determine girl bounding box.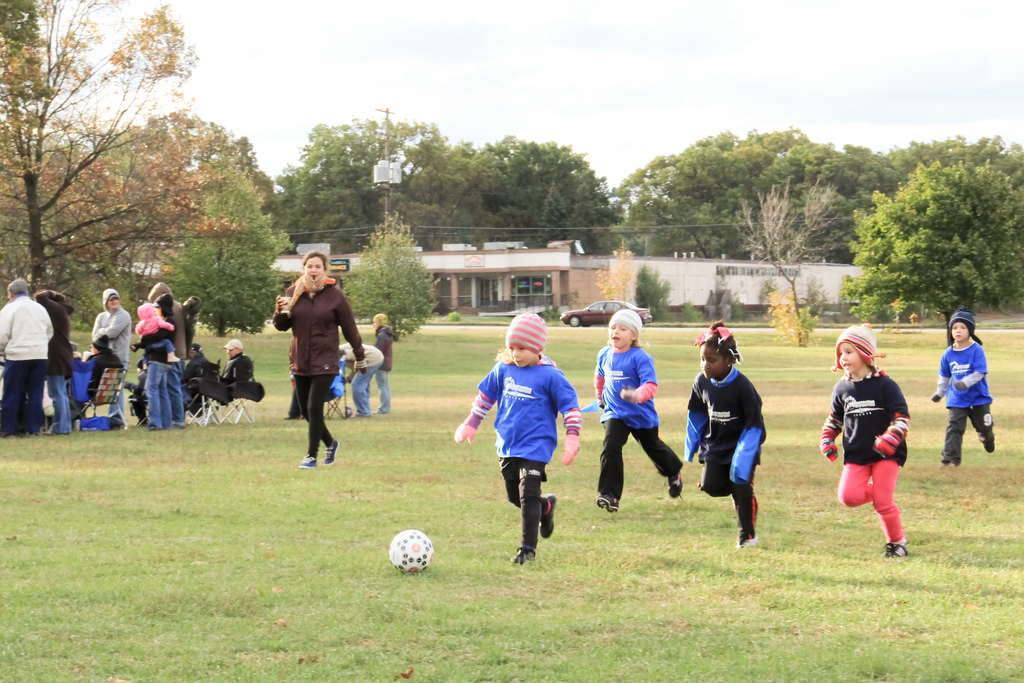
Determined: [596, 306, 683, 513].
